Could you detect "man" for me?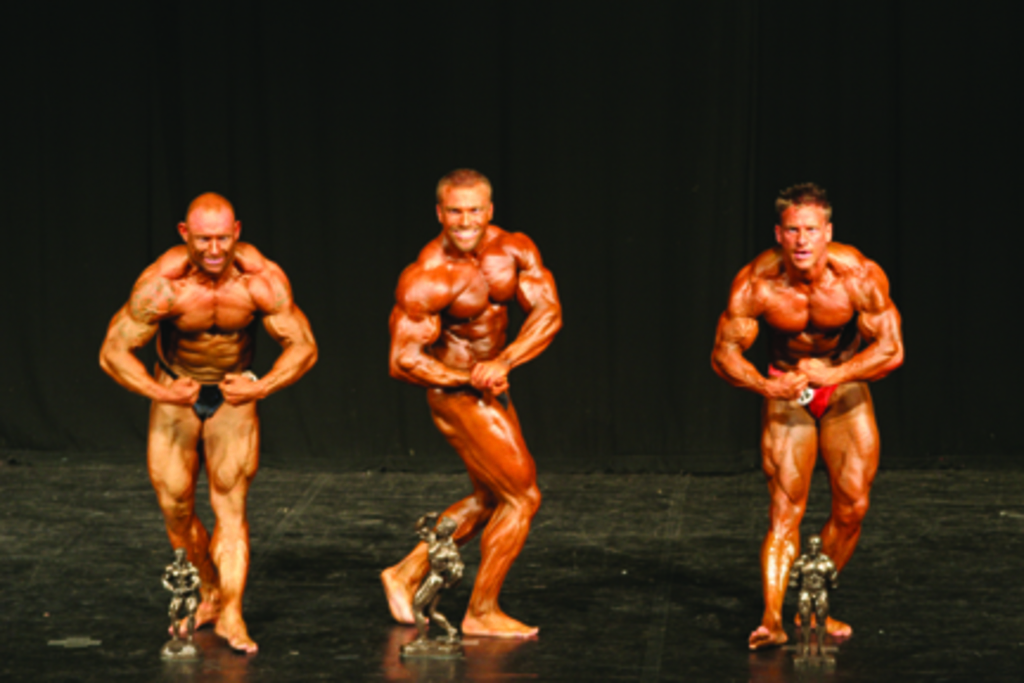
Detection result: [left=382, top=168, right=567, bottom=640].
